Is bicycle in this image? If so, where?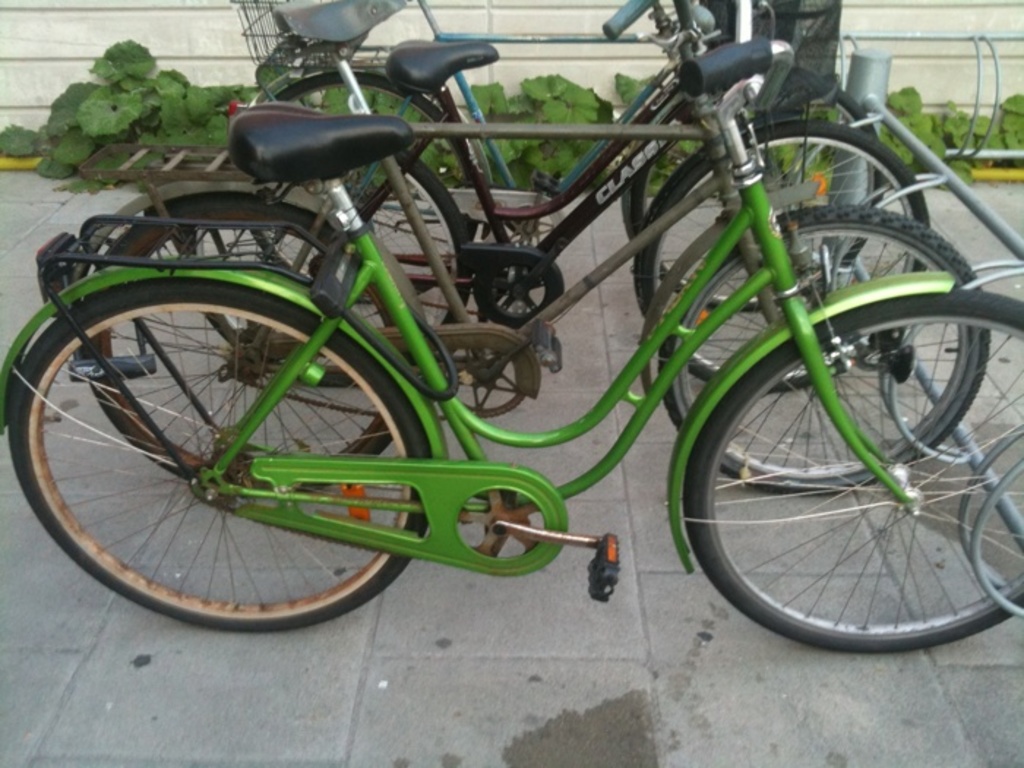
Yes, at (69, 0, 998, 497).
